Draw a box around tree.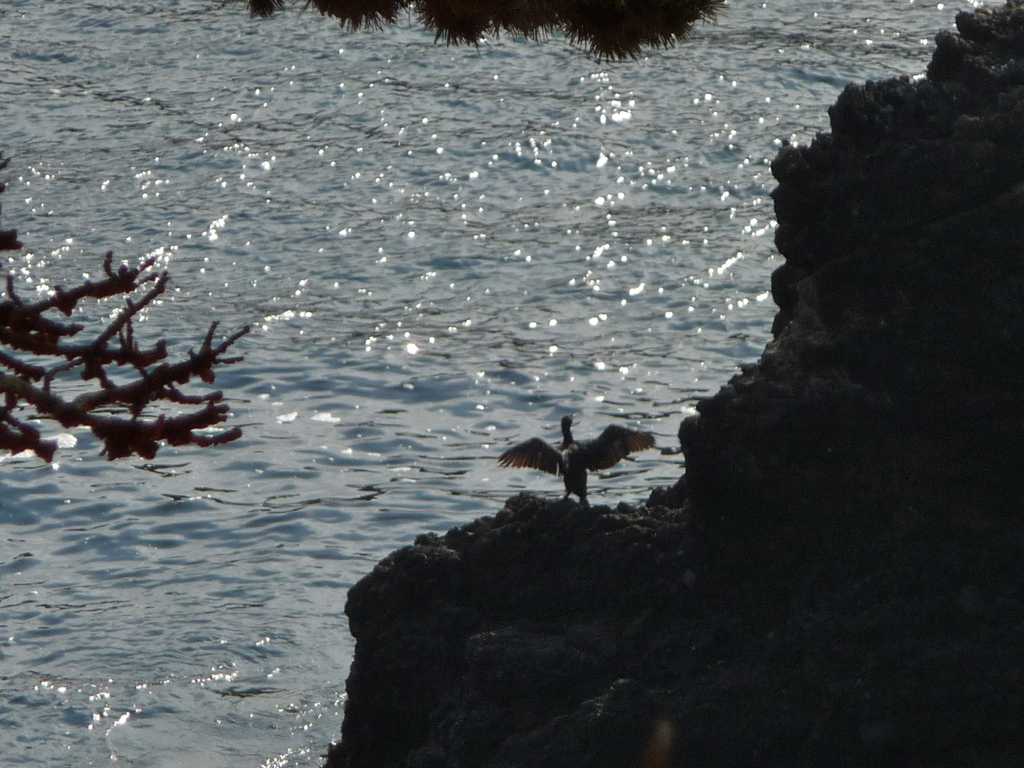
select_region(20, 254, 258, 477).
